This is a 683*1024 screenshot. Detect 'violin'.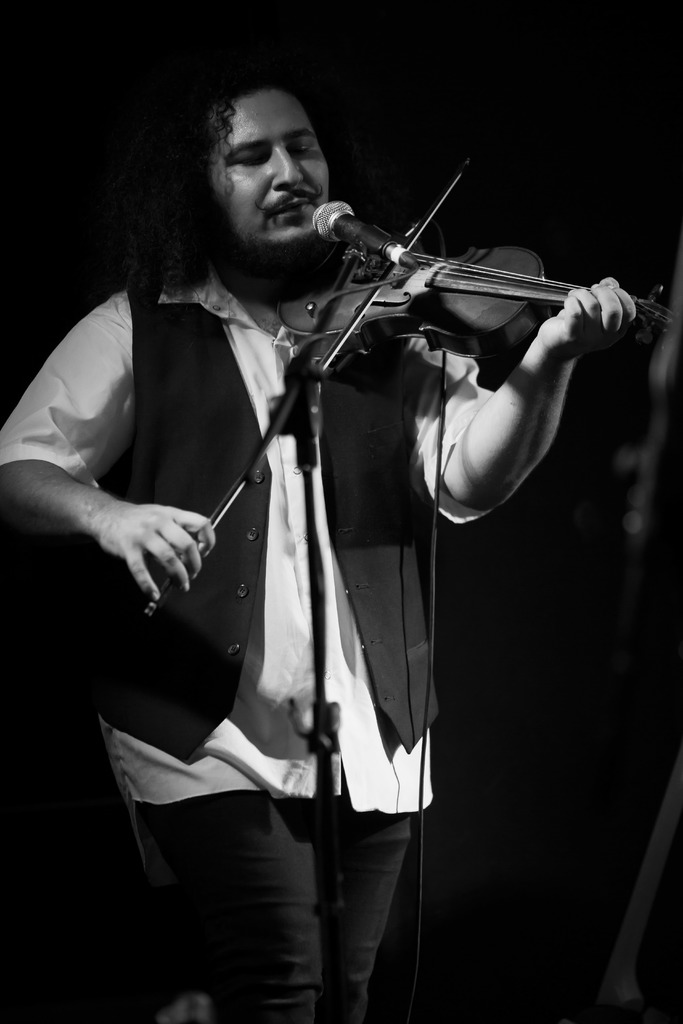
143:146:682:627.
